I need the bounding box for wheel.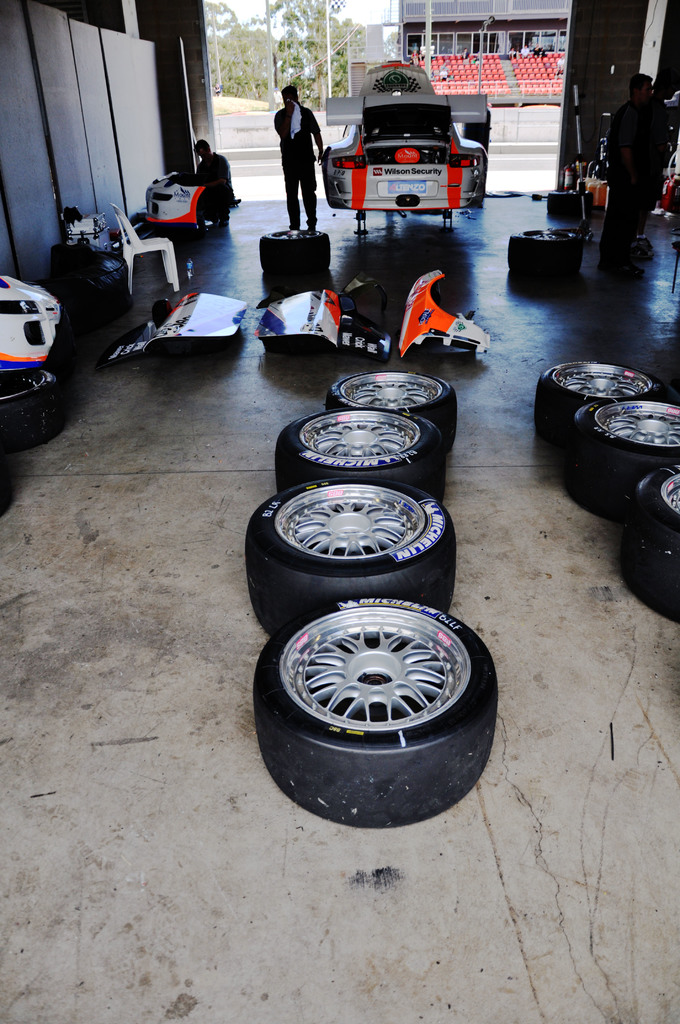
Here it is: <region>254, 599, 502, 831</region>.
